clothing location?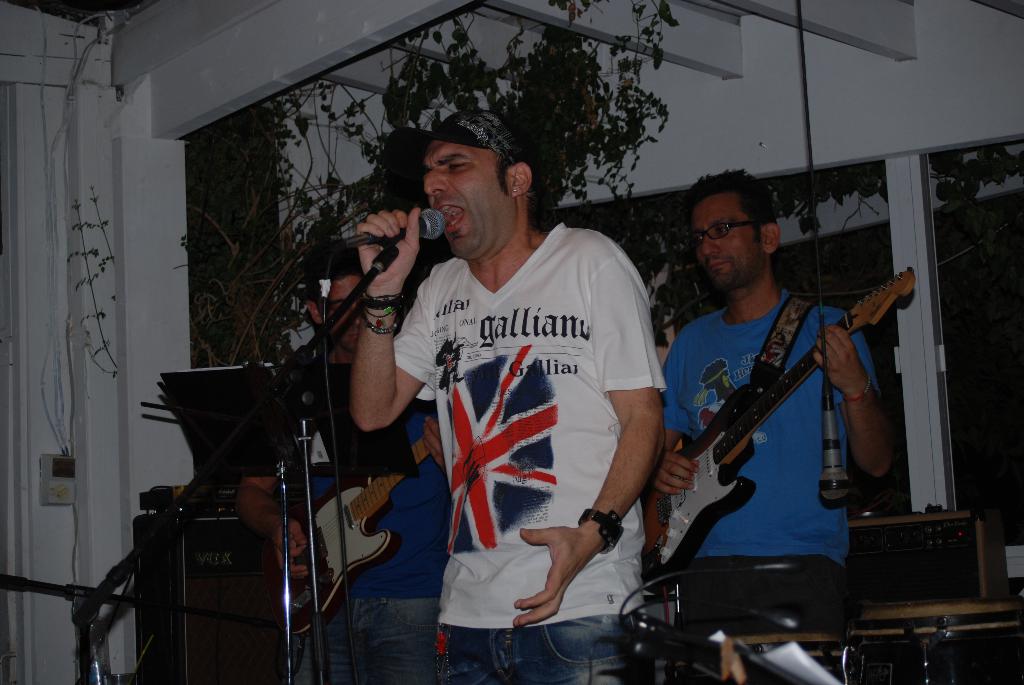
x1=251 y1=361 x2=460 y2=682
